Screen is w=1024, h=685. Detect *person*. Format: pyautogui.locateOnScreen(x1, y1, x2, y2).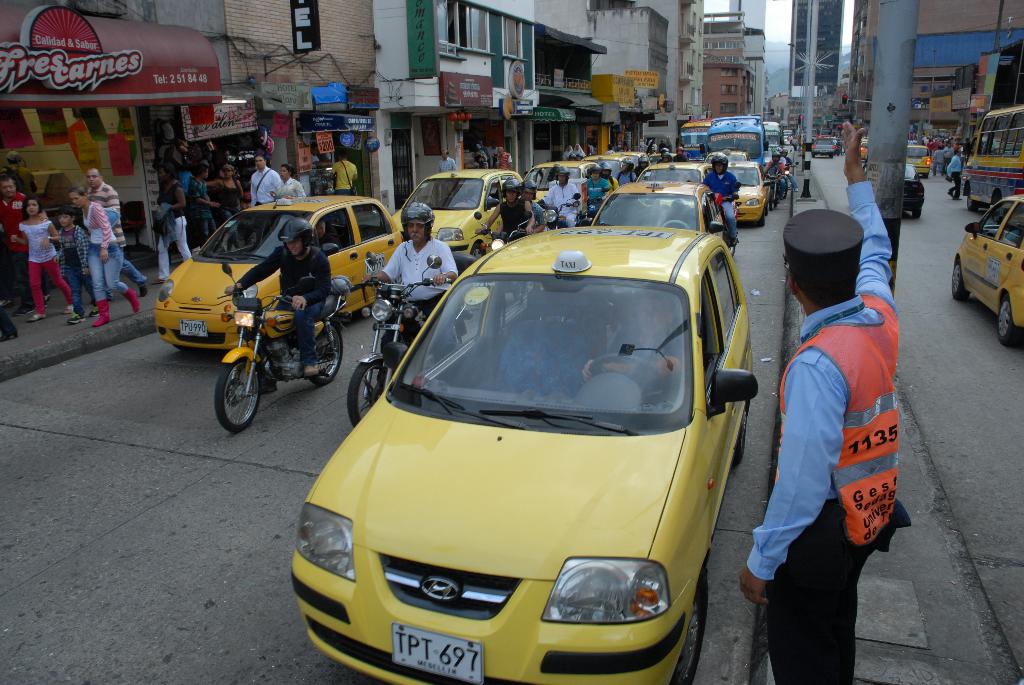
pyautogui.locateOnScreen(545, 169, 579, 230).
